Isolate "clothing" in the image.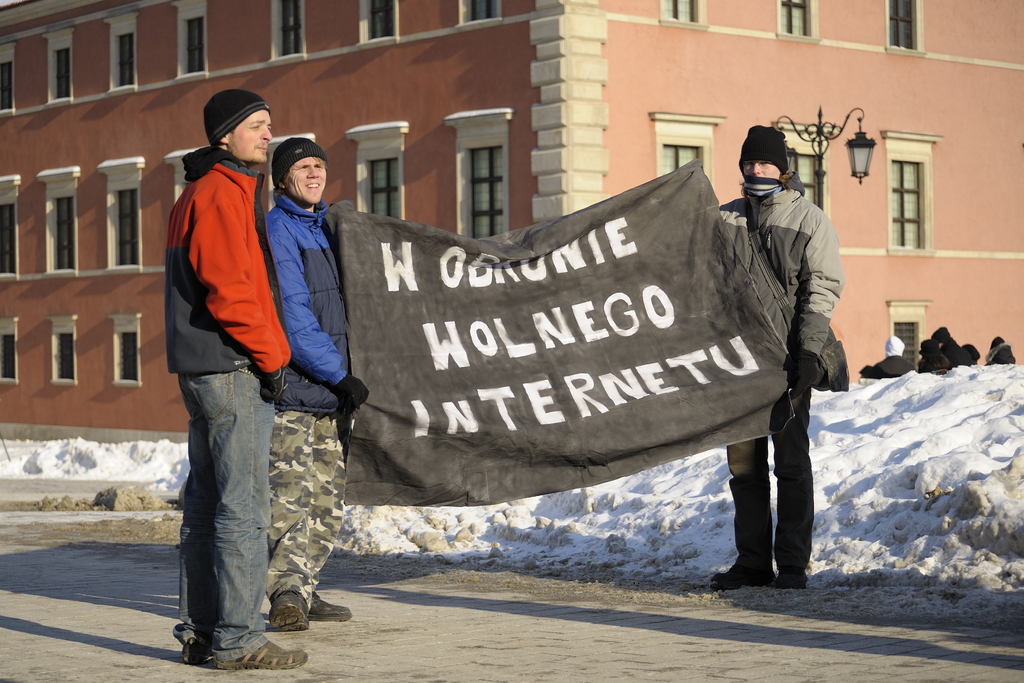
Isolated region: <bbox>175, 158, 307, 662</bbox>.
